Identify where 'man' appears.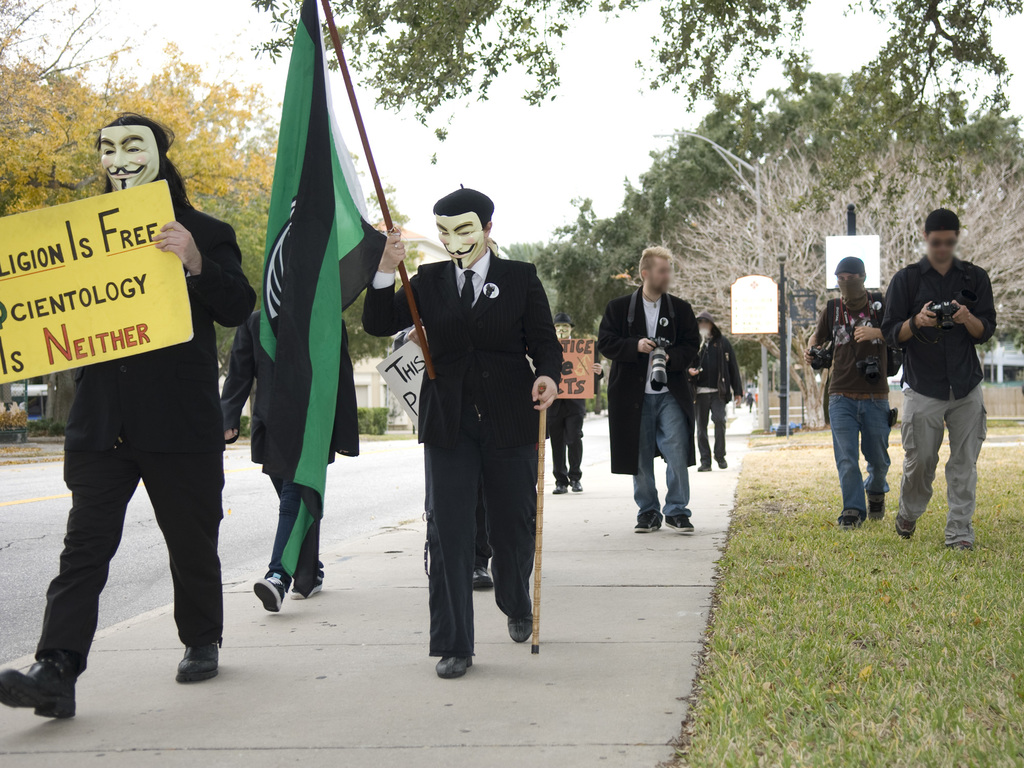
Appears at bbox=[884, 211, 1000, 552].
